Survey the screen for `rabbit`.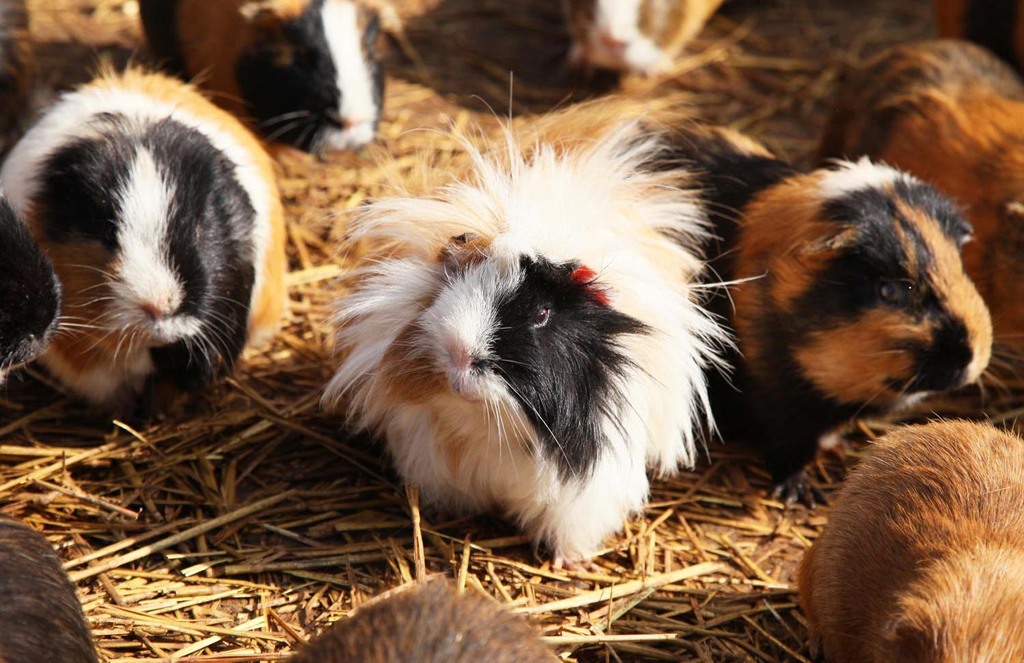
Survey found: box=[816, 31, 1023, 356].
